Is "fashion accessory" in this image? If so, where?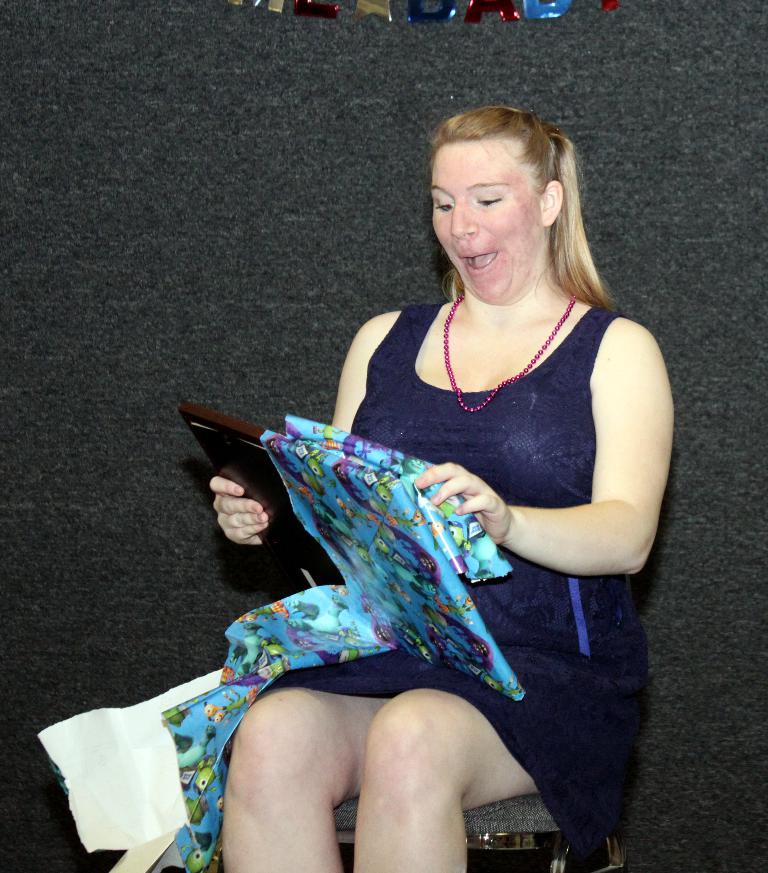
Yes, at {"x1": 440, "y1": 295, "x2": 577, "y2": 414}.
